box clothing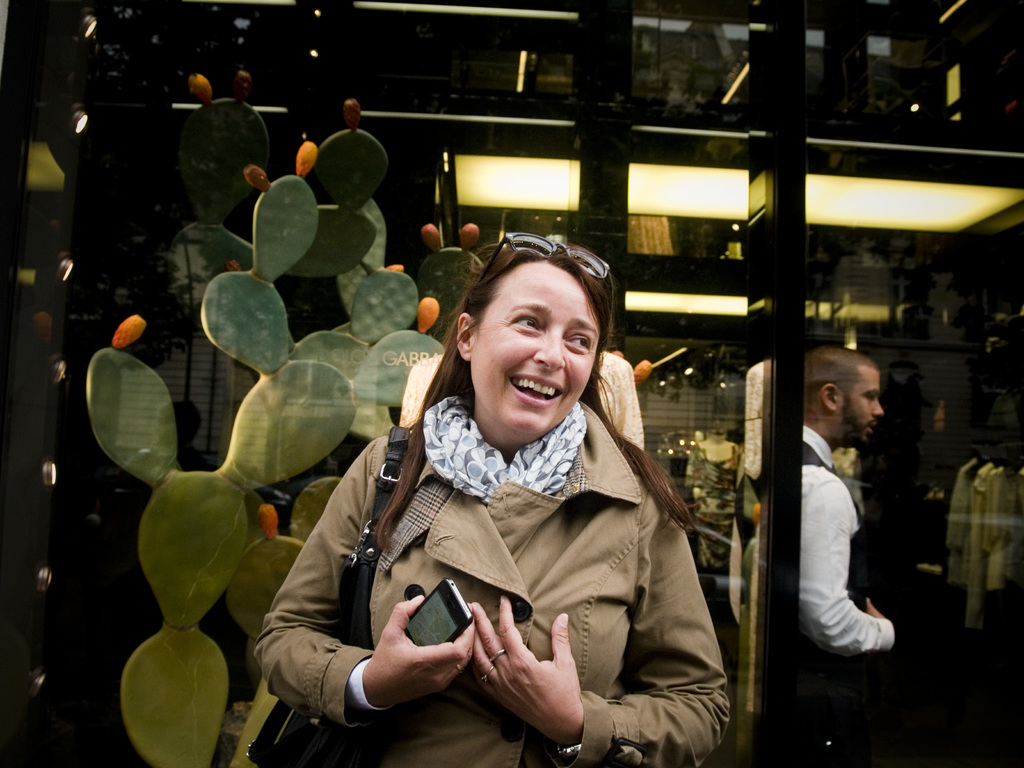
(left=758, top=419, right=896, bottom=657)
